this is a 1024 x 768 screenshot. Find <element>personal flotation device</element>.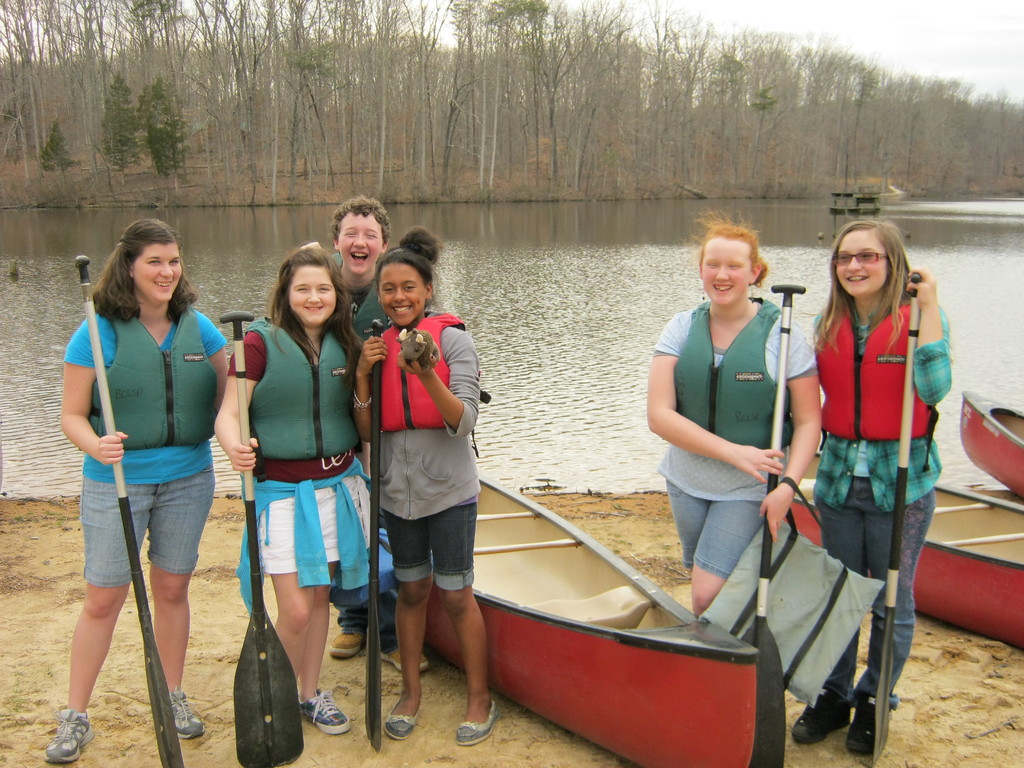
Bounding box: box(675, 292, 795, 450).
